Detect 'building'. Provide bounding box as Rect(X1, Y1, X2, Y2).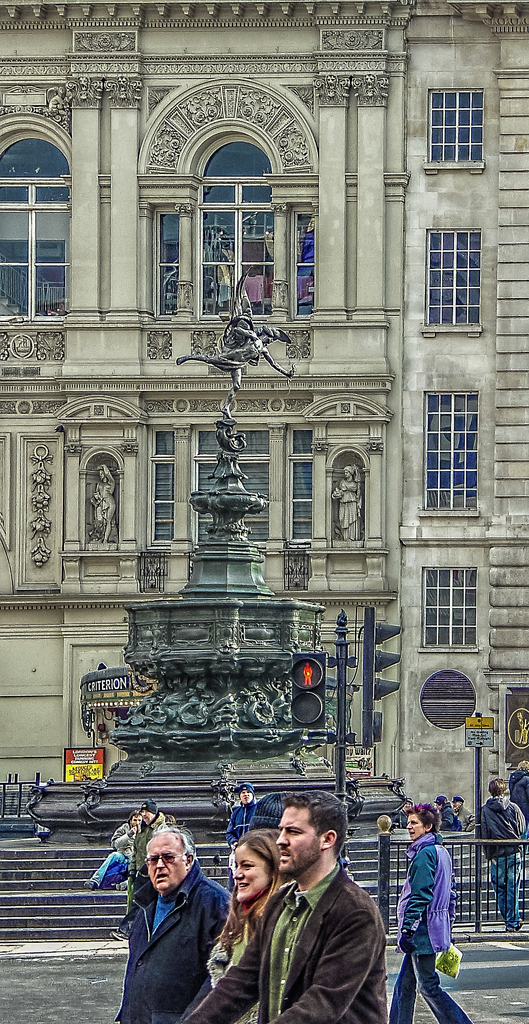
Rect(0, 1, 522, 796).
